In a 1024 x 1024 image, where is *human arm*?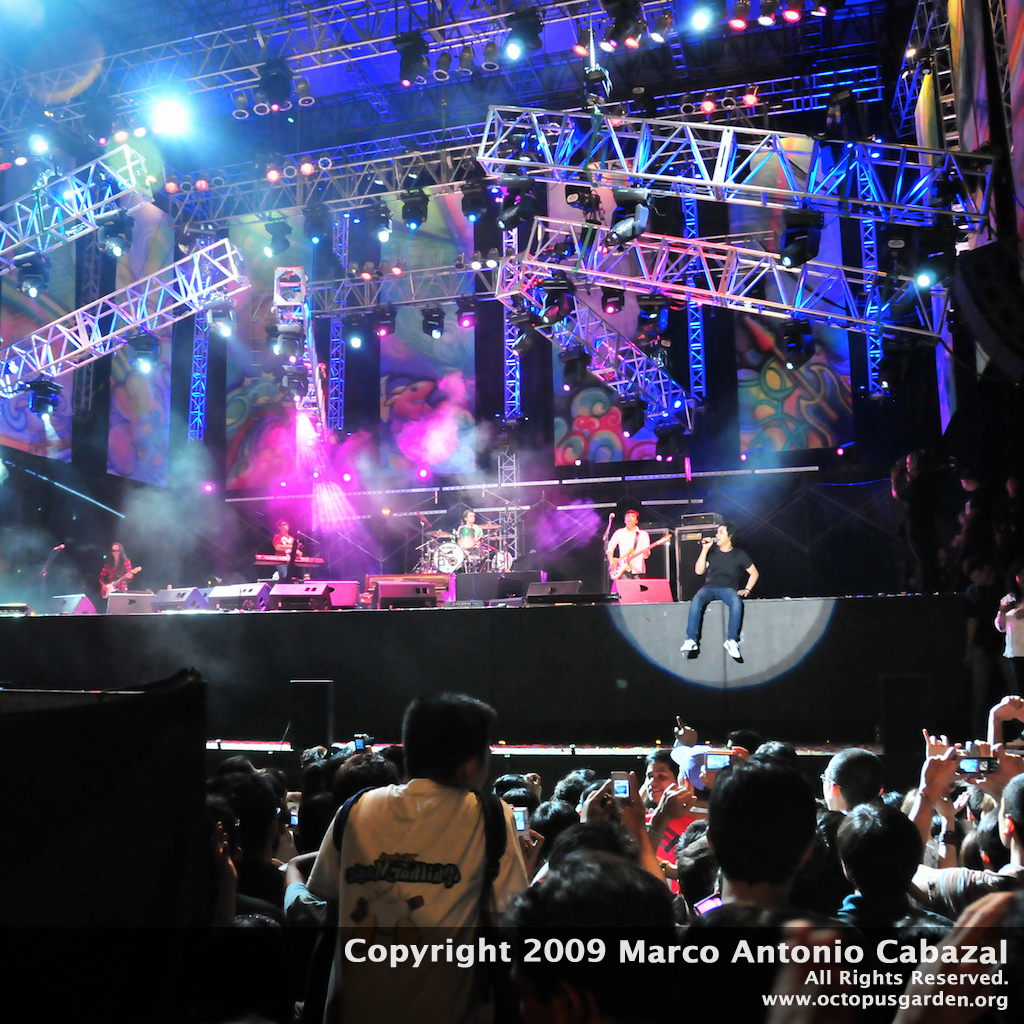
(992,586,1017,634).
